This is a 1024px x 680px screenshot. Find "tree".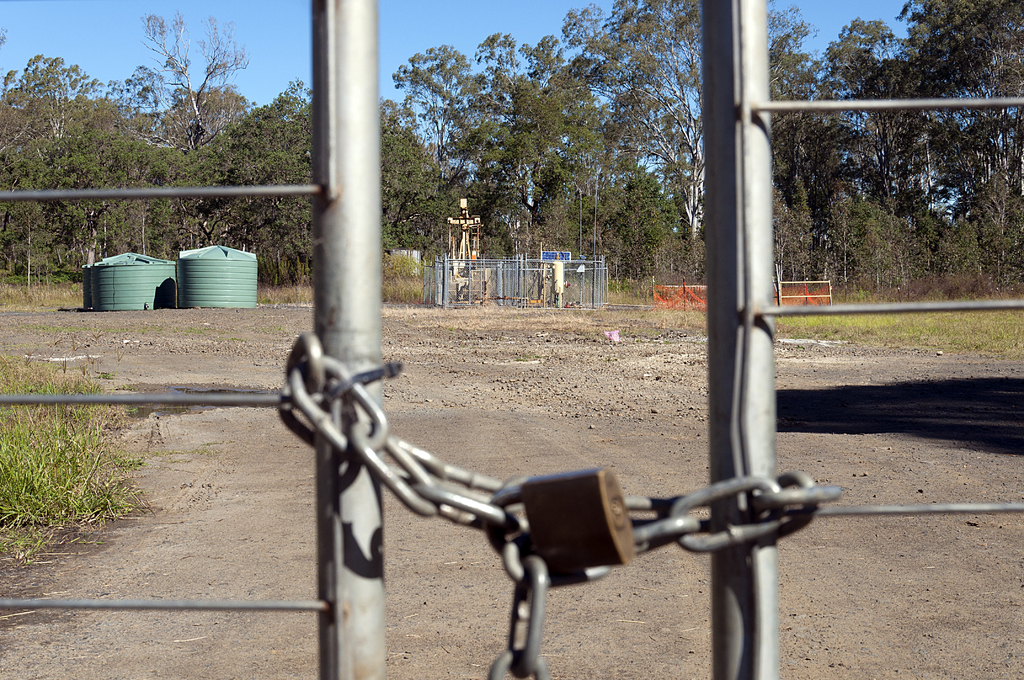
Bounding box: (left=449, top=29, right=559, bottom=190).
